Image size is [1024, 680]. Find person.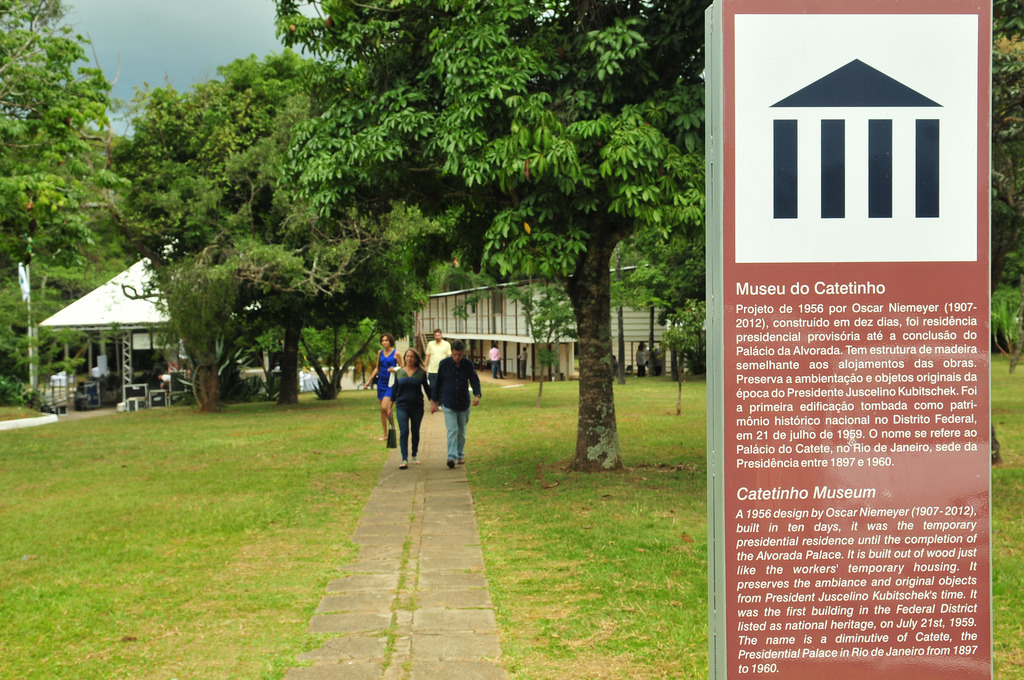
[392, 350, 425, 458].
